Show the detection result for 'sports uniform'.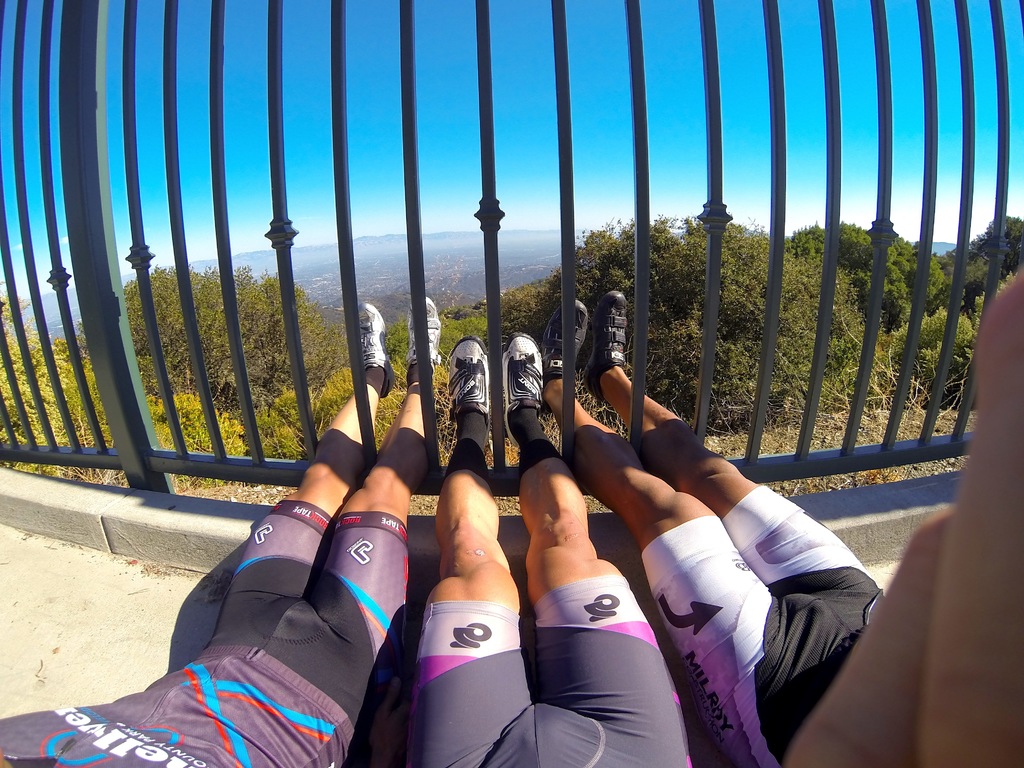
[408,331,691,767].
